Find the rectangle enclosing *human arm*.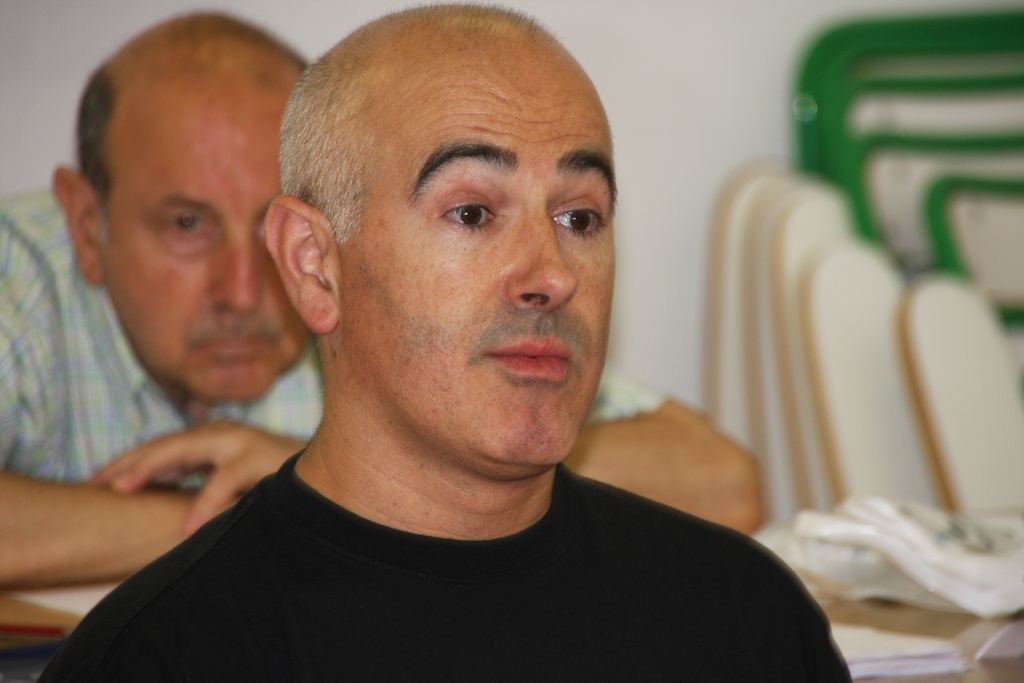
select_region(636, 507, 916, 682).
